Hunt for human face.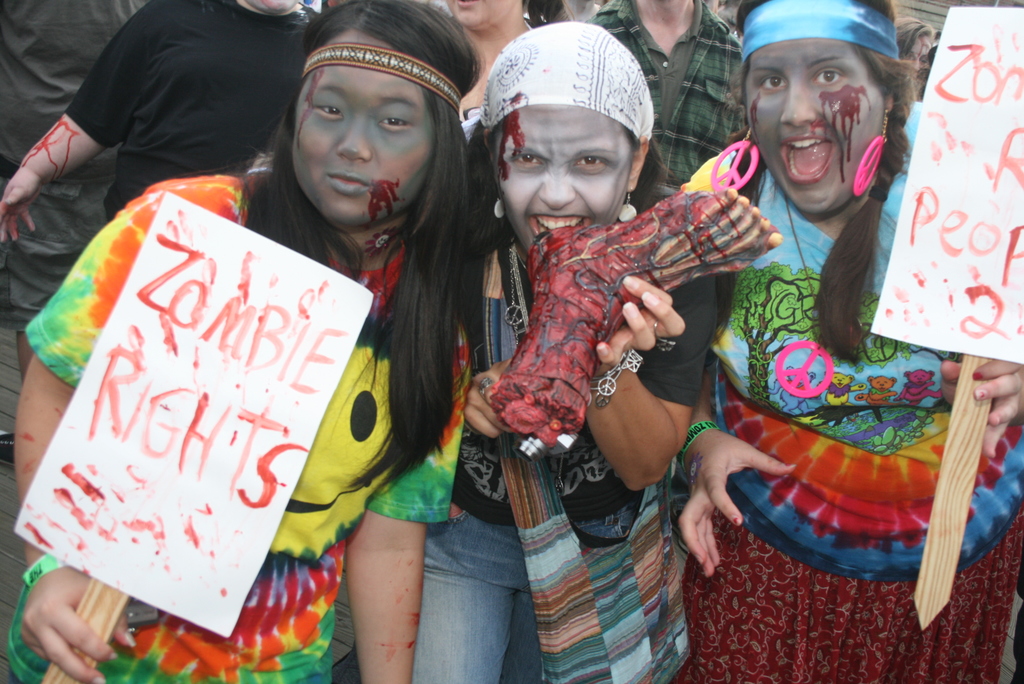
Hunted down at [left=748, top=36, right=887, bottom=217].
